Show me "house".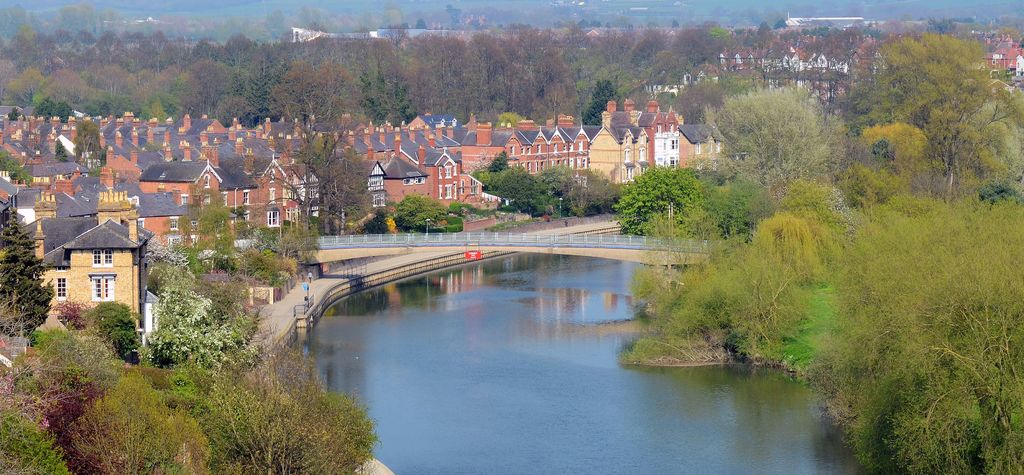
"house" is here: Rect(0, 139, 36, 160).
